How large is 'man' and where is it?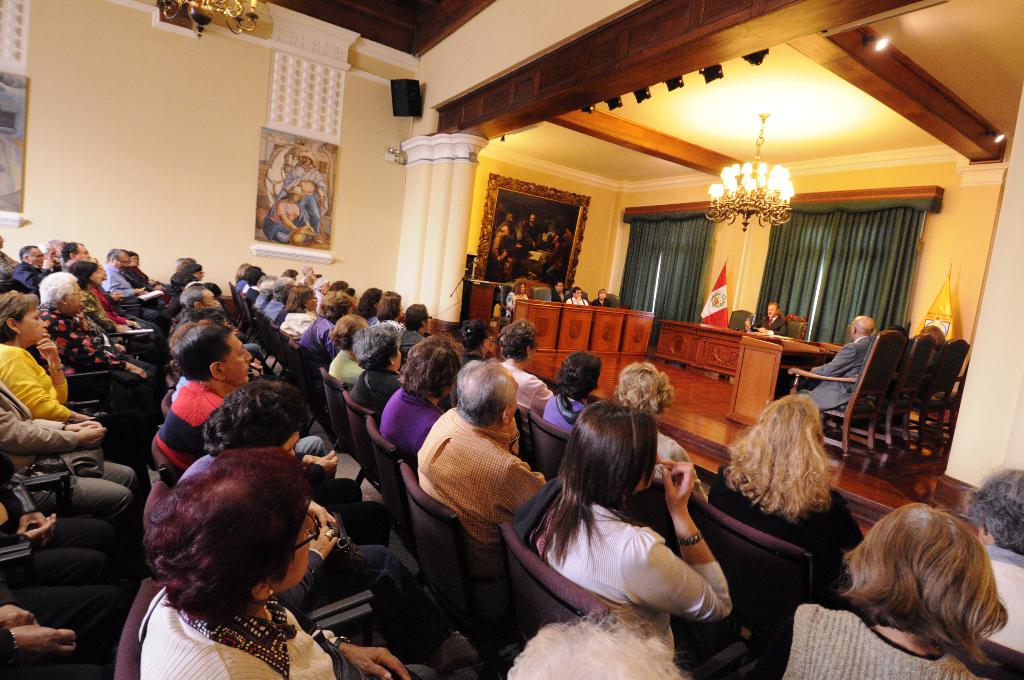
Bounding box: BBox(807, 316, 874, 412).
